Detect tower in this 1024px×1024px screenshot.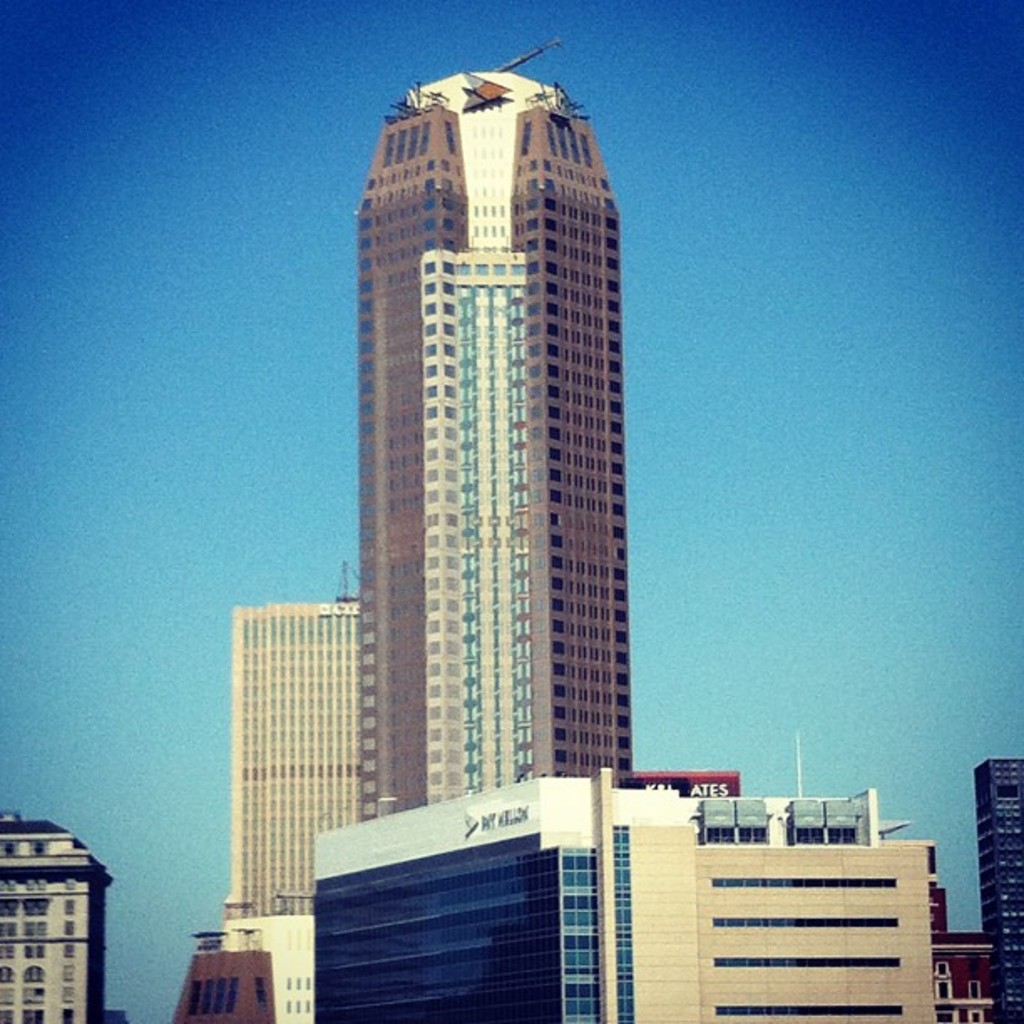
Detection: pyautogui.locateOnScreen(212, 569, 361, 1022).
